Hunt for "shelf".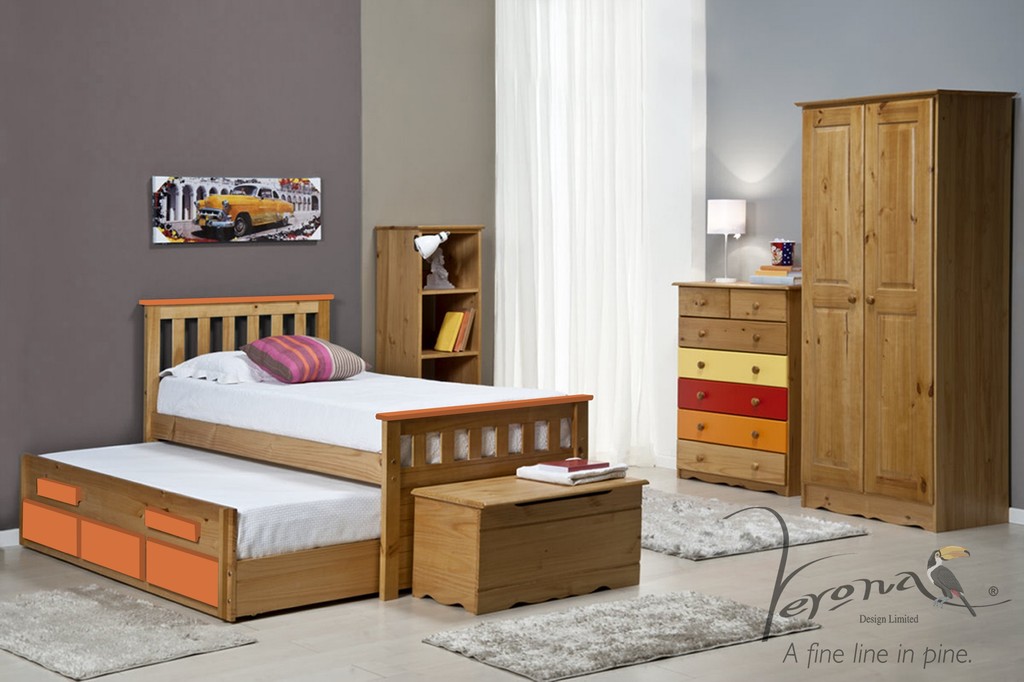
Hunted down at {"x1": 364, "y1": 211, "x2": 497, "y2": 377}.
